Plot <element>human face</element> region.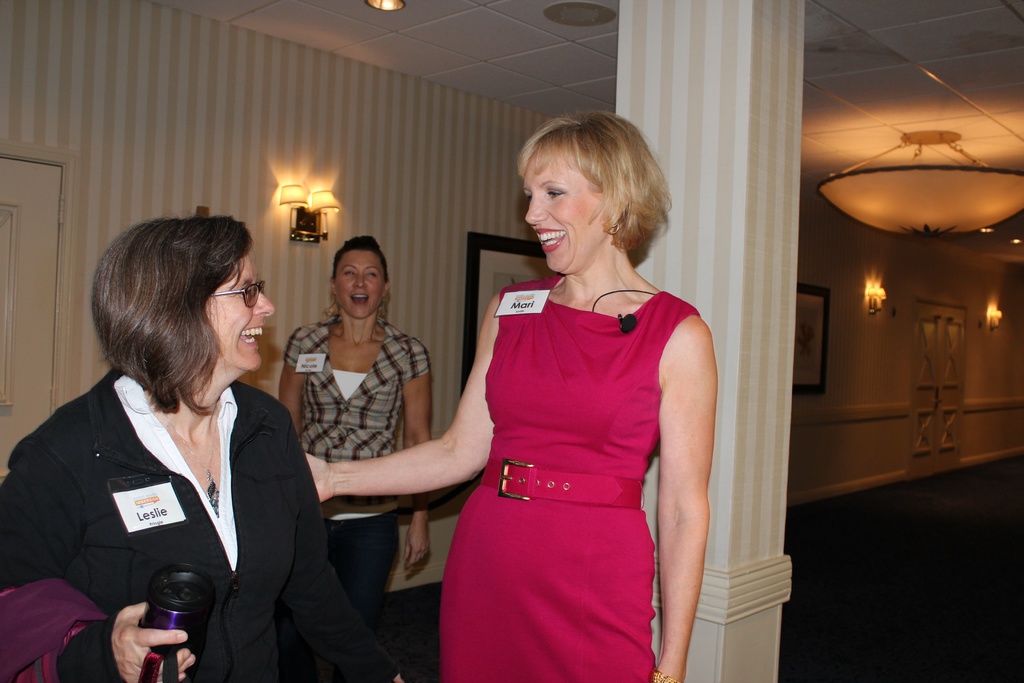
Plotted at select_region(340, 251, 387, 323).
